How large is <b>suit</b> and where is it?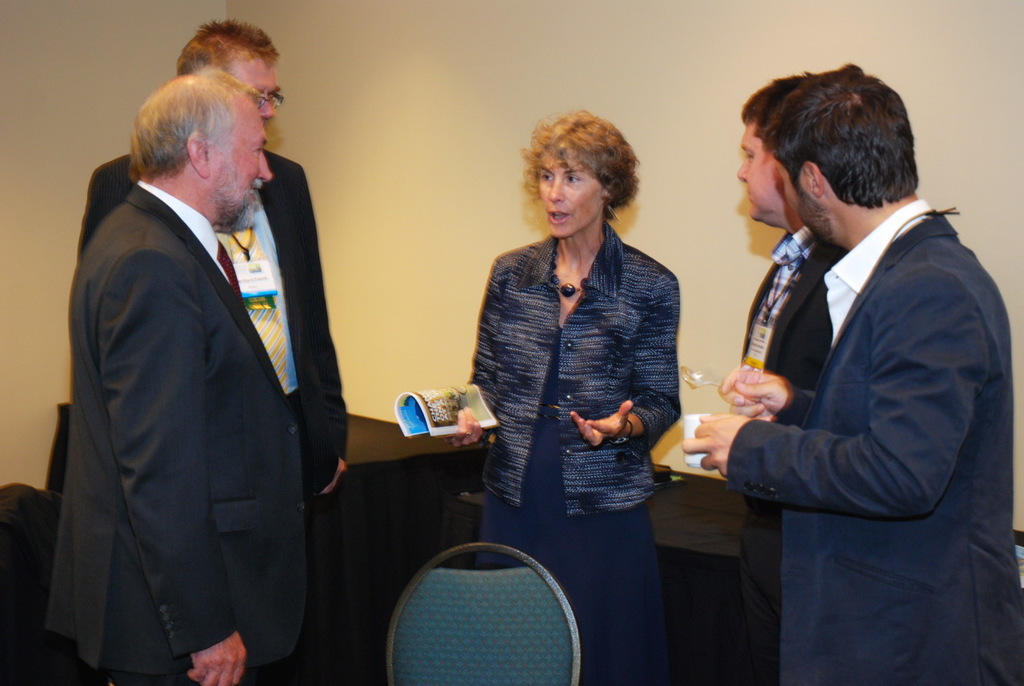
Bounding box: BBox(741, 223, 846, 685).
